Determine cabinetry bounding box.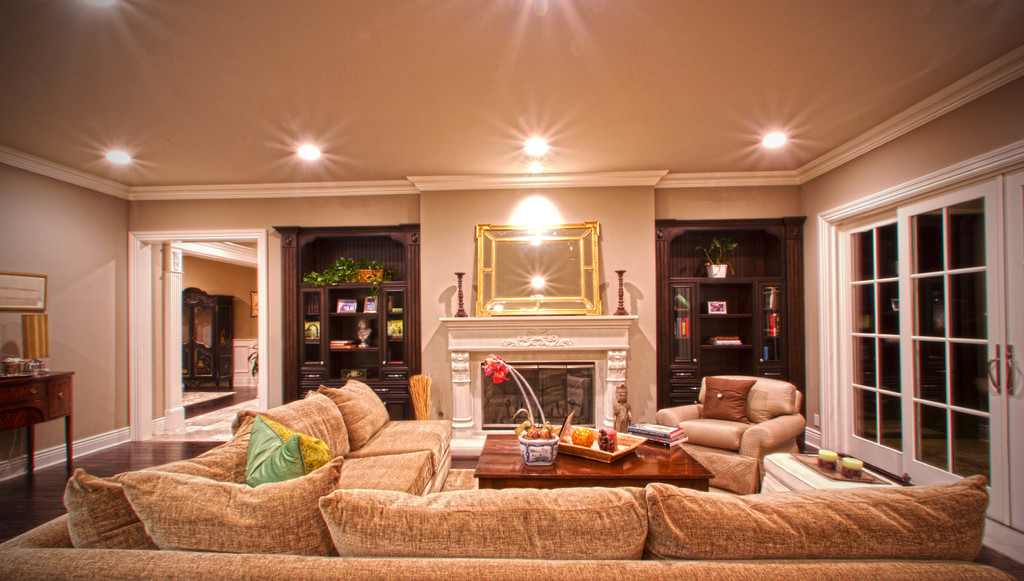
Determined: box=[655, 370, 708, 407].
